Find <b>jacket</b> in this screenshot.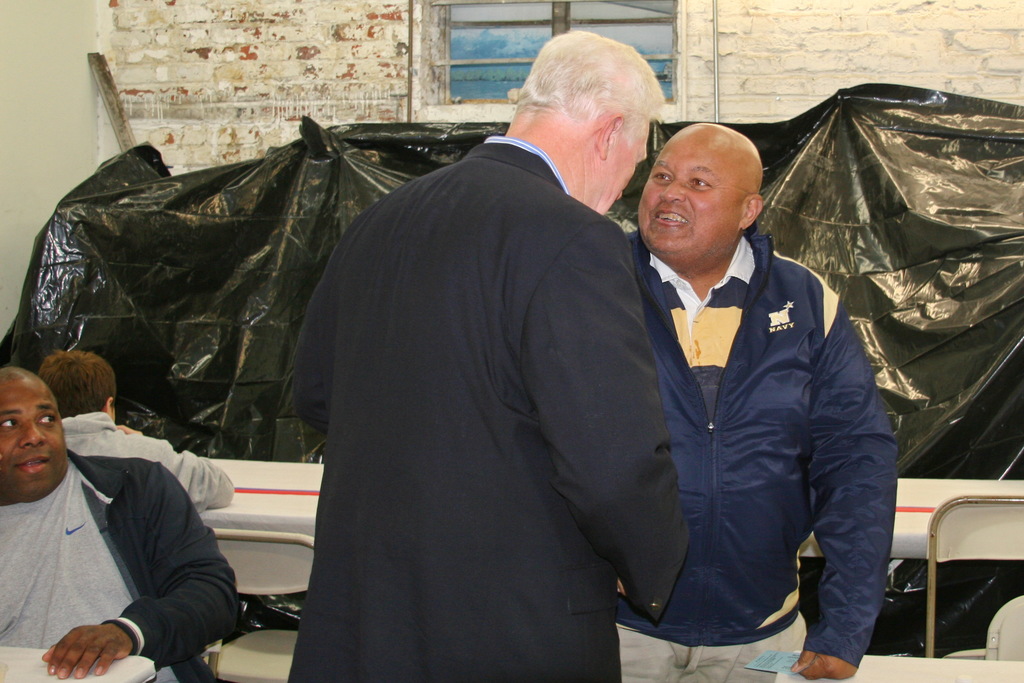
The bounding box for <b>jacket</b> is {"x1": 65, "y1": 452, "x2": 239, "y2": 682}.
